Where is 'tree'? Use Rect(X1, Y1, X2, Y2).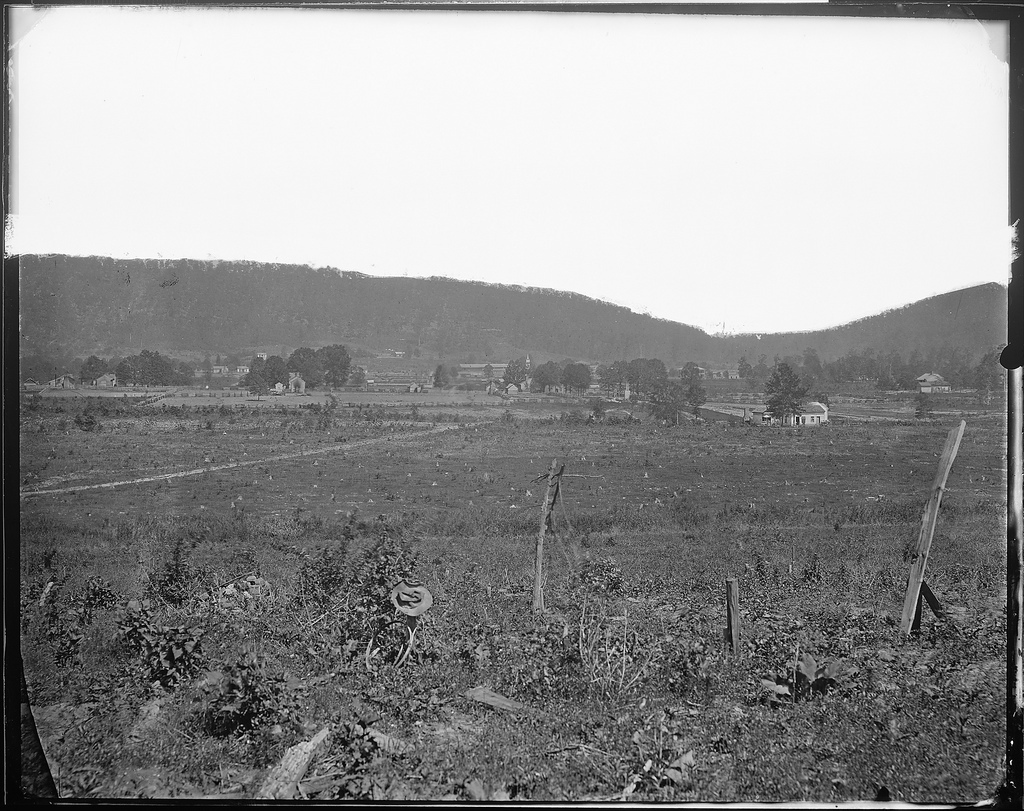
Rect(242, 357, 285, 393).
